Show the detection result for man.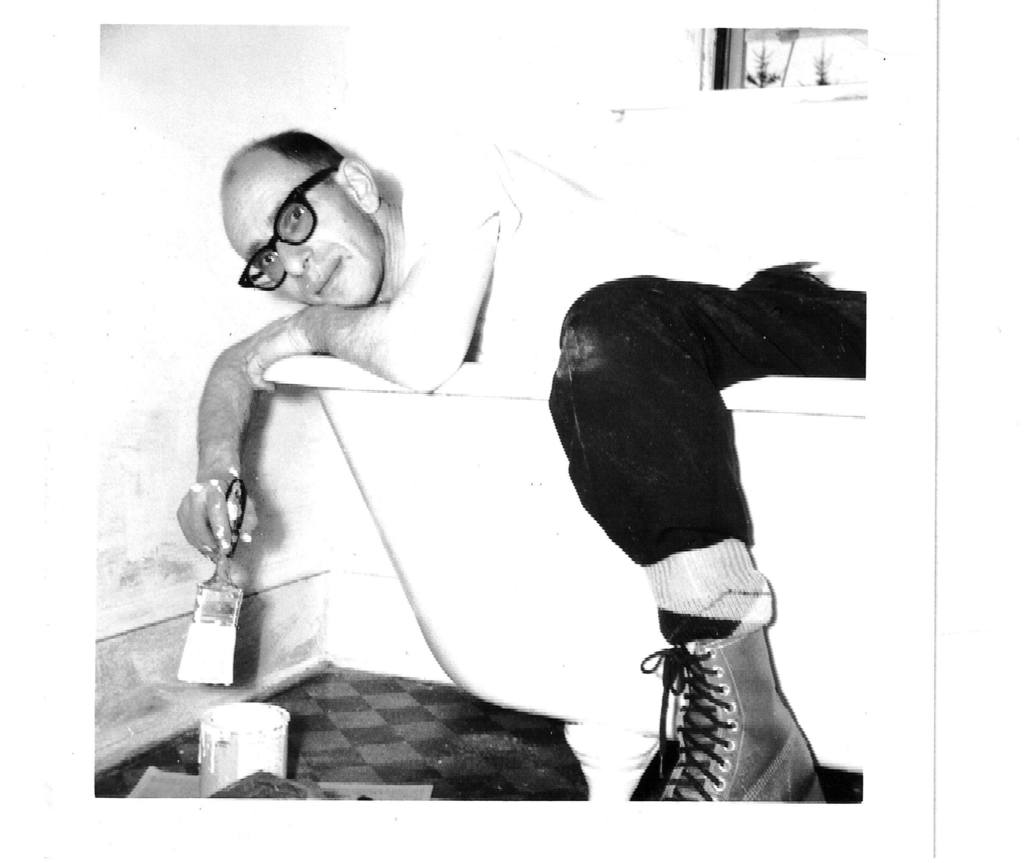
l=164, t=122, r=864, b=803.
